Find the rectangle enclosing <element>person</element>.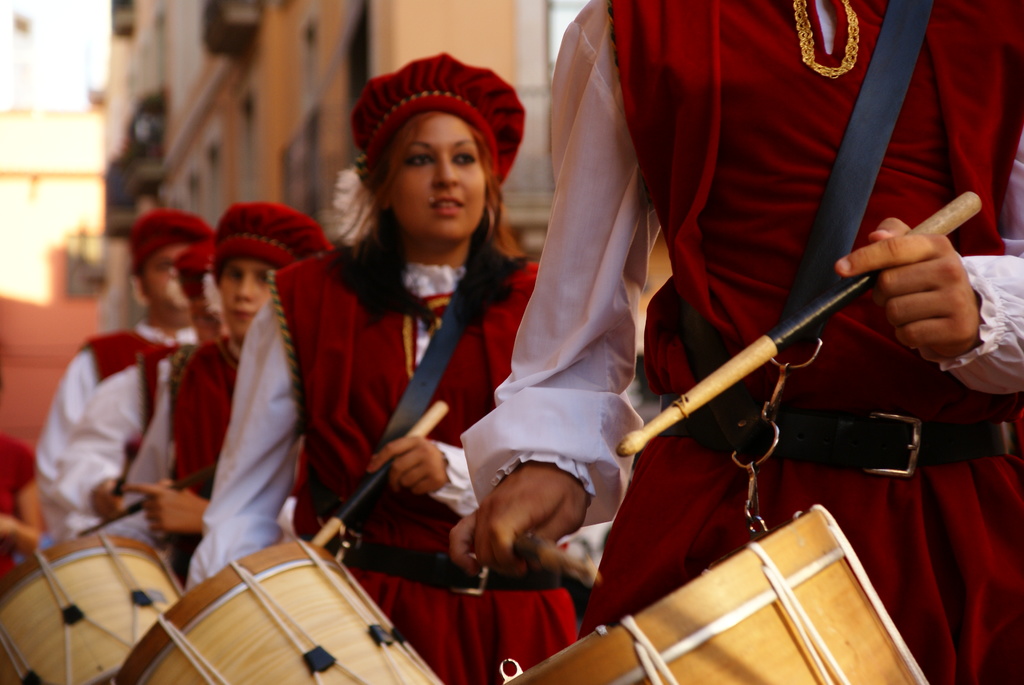
172 54 629 684.
